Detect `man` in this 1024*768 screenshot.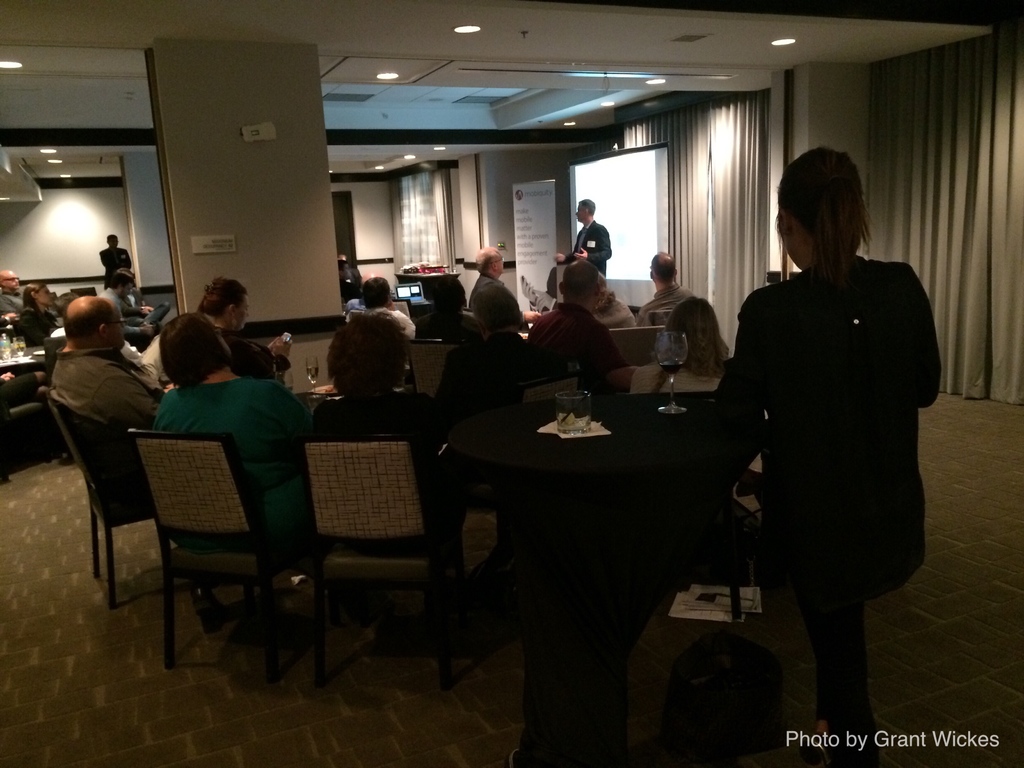
Detection: box=[632, 254, 706, 326].
